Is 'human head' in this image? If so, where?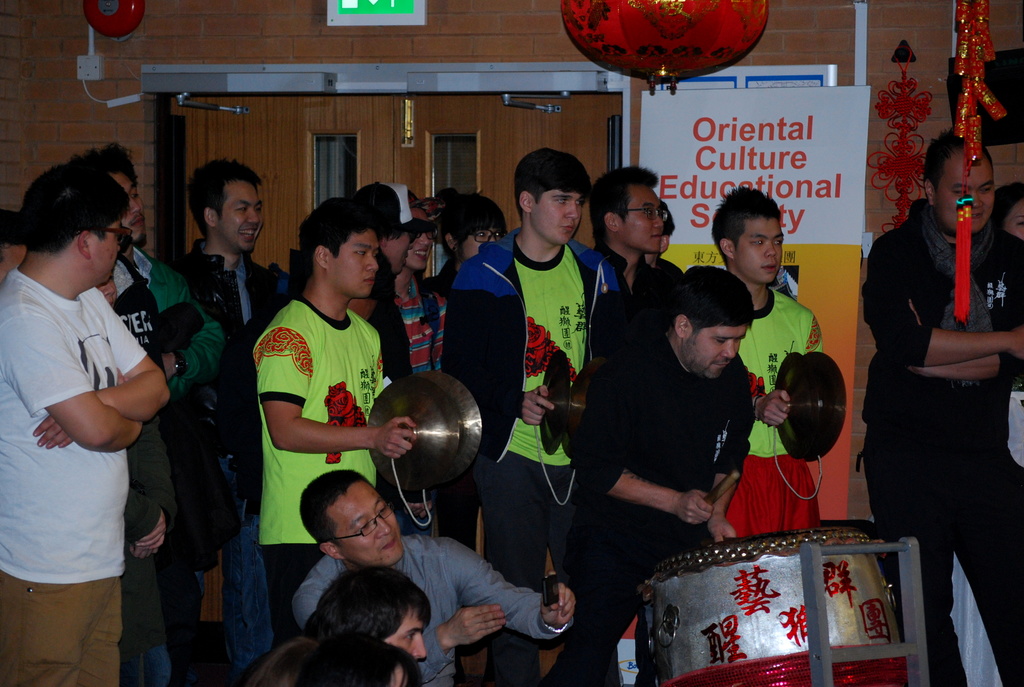
Yes, at locate(673, 265, 753, 376).
